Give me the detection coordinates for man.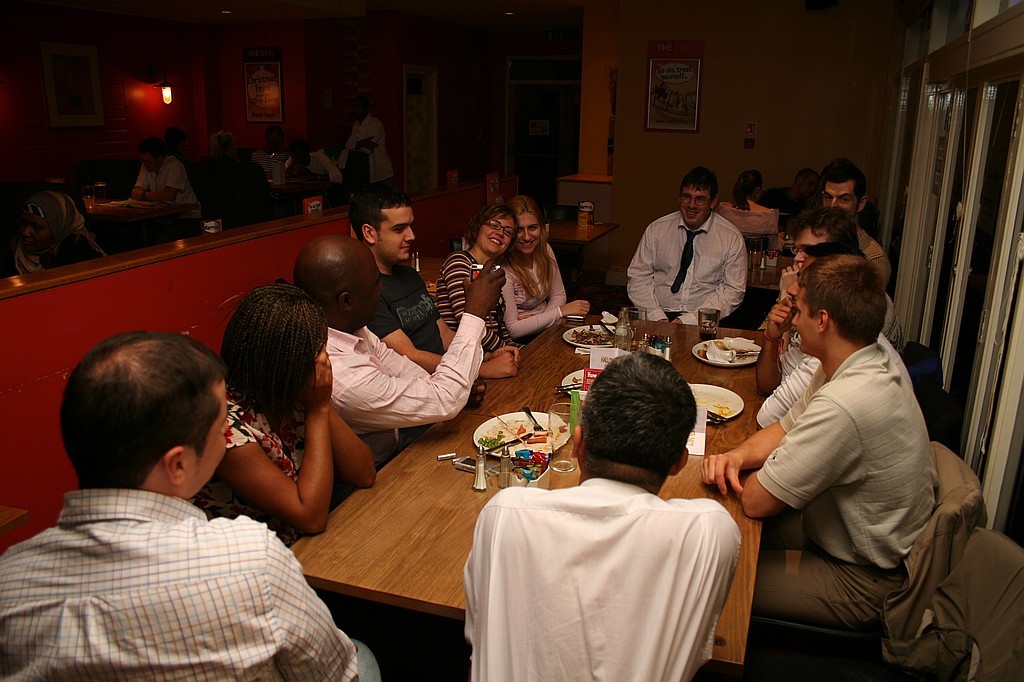
select_region(291, 233, 505, 498).
